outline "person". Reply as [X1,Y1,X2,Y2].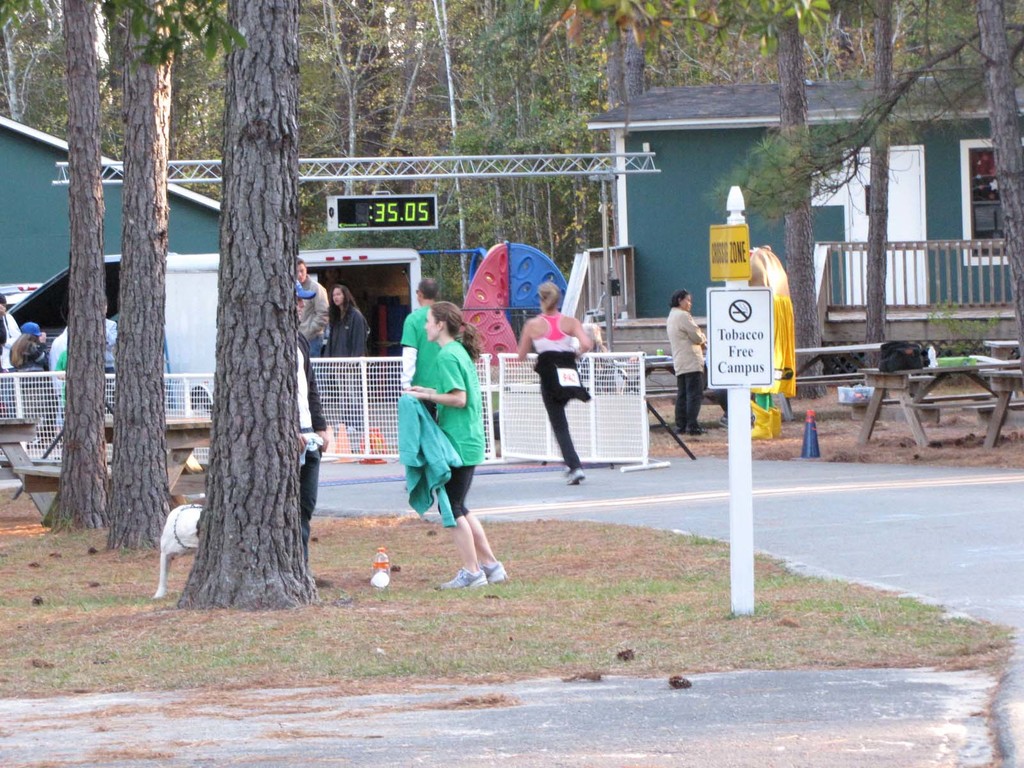
[520,287,595,481].
